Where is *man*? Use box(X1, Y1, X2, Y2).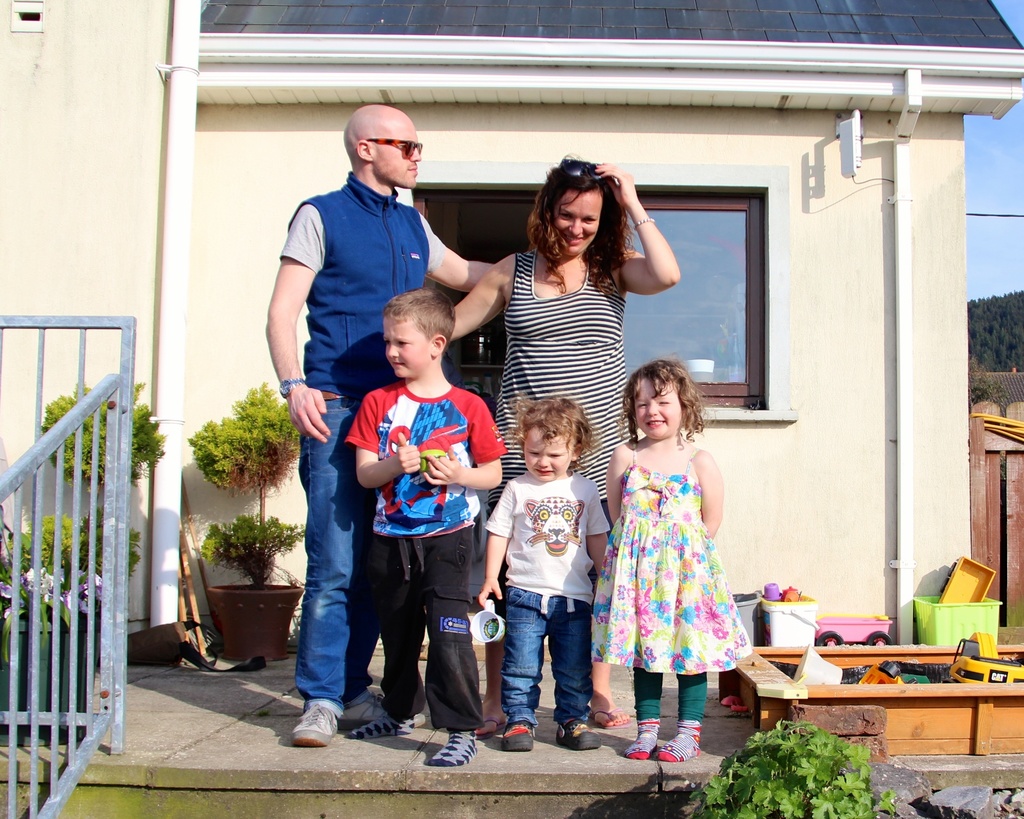
box(262, 102, 495, 748).
